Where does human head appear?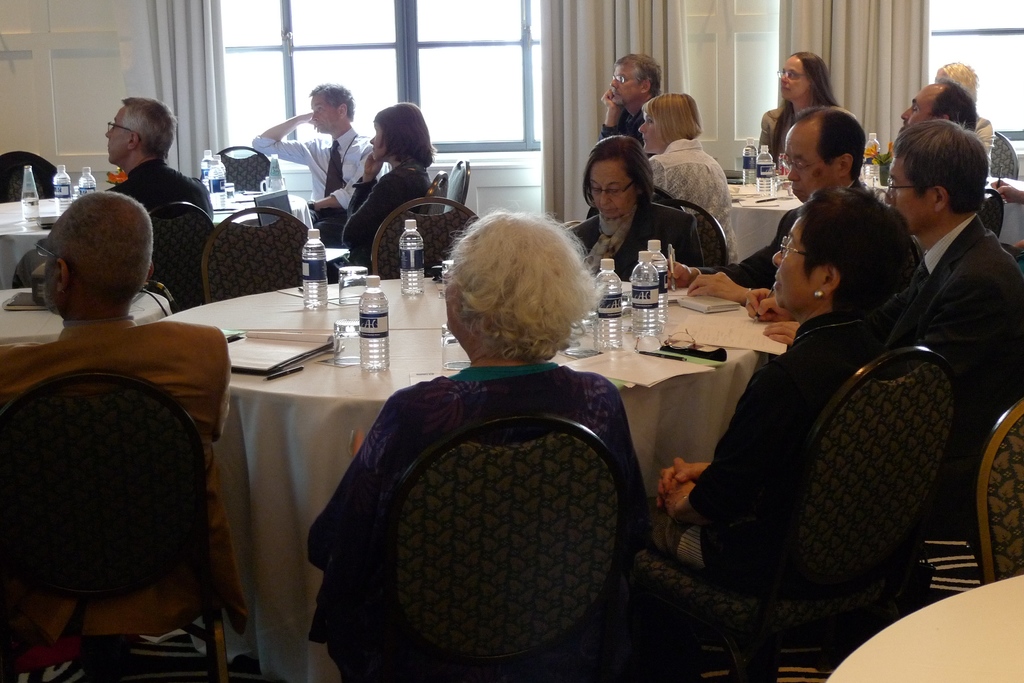
Appears at crop(106, 97, 176, 165).
